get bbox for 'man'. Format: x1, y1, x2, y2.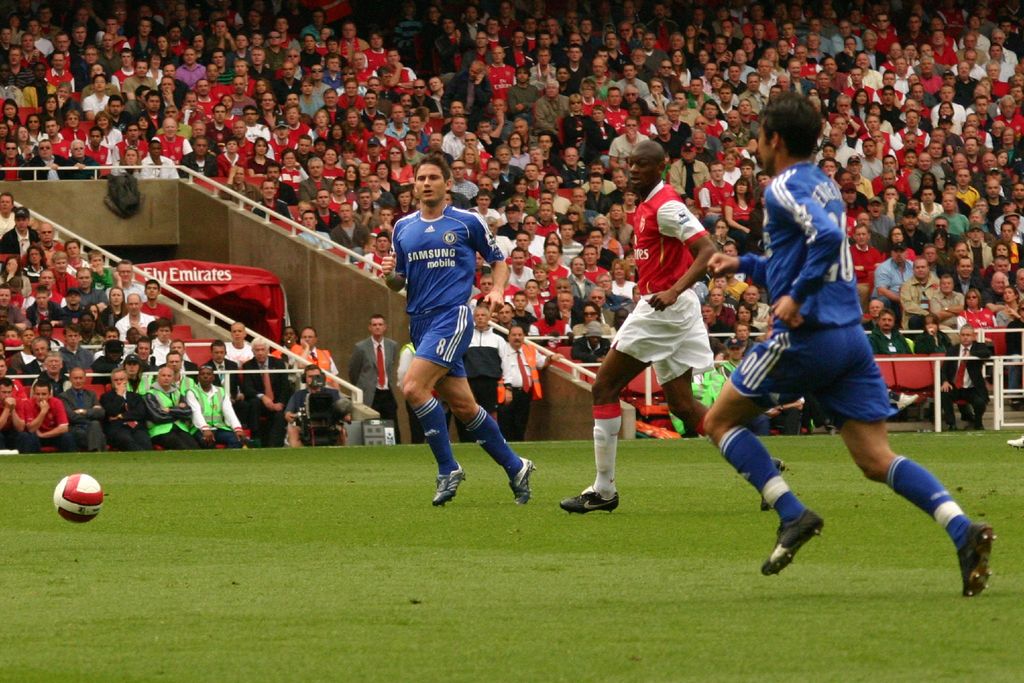
691, 101, 728, 140.
